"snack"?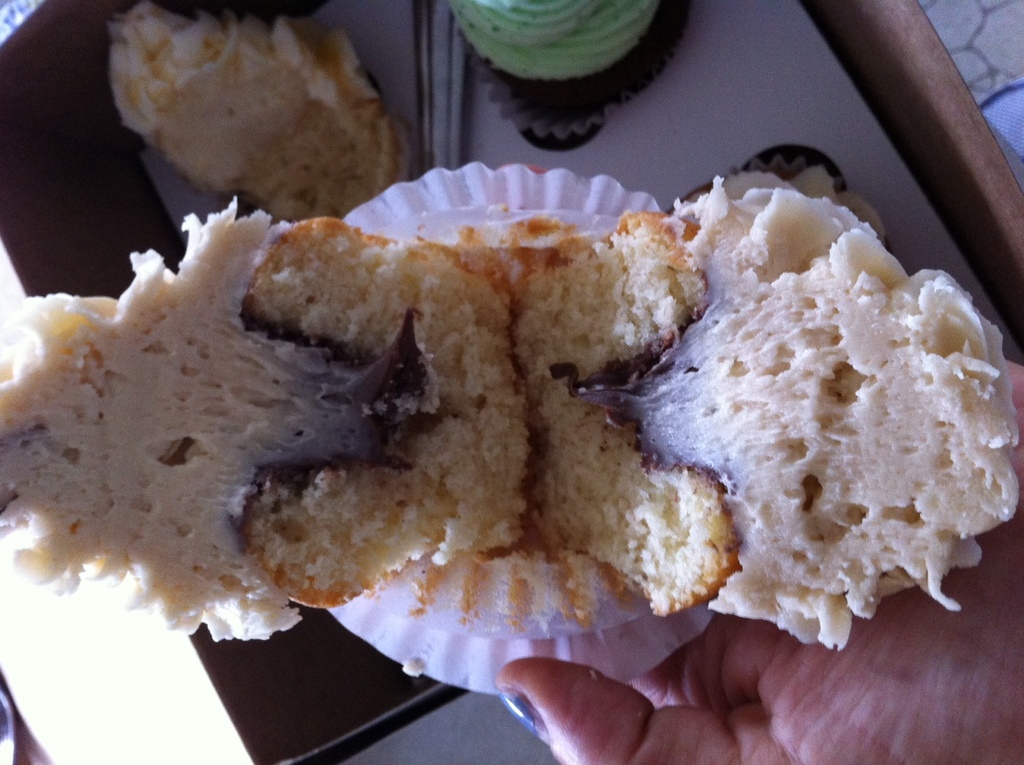
[left=81, top=15, right=407, bottom=227]
